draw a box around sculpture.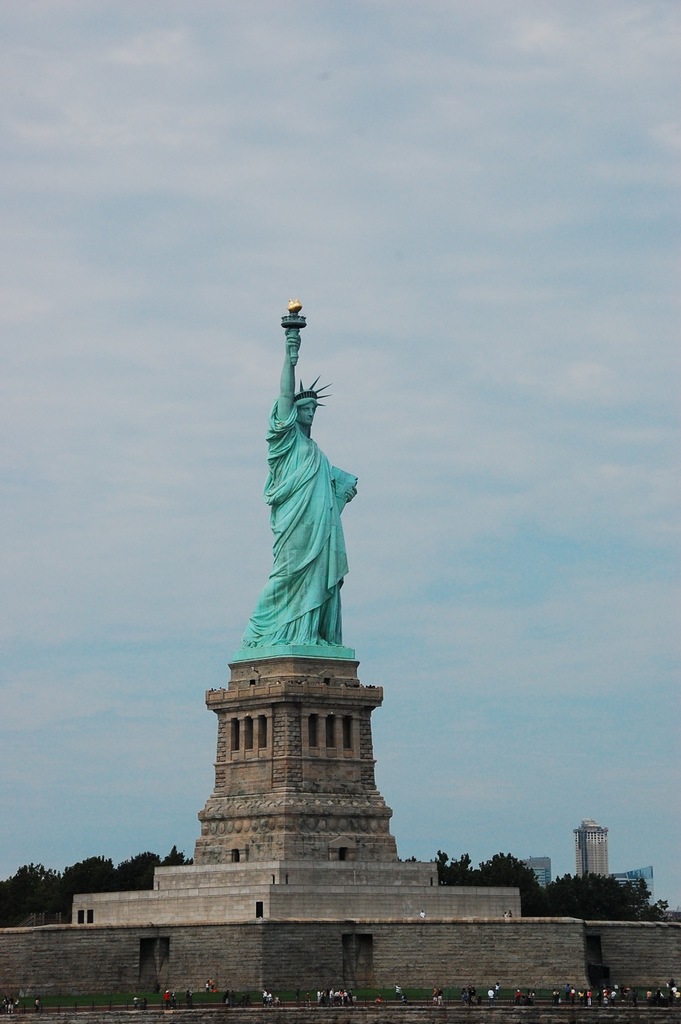
223:286:368:662.
